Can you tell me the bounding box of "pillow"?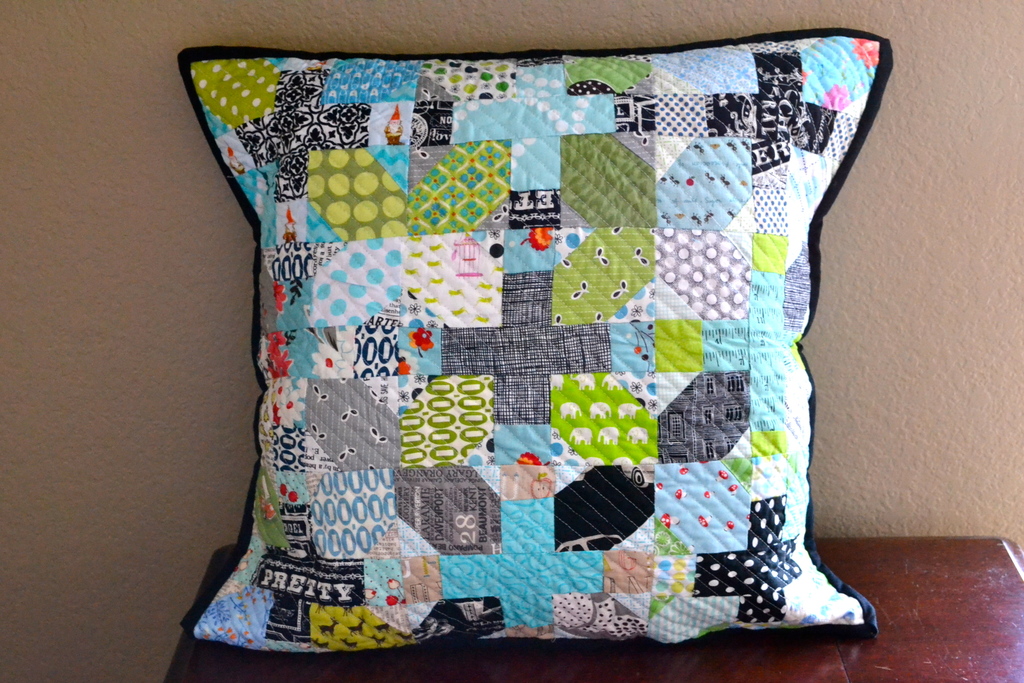
pyautogui.locateOnScreen(184, 39, 882, 632).
